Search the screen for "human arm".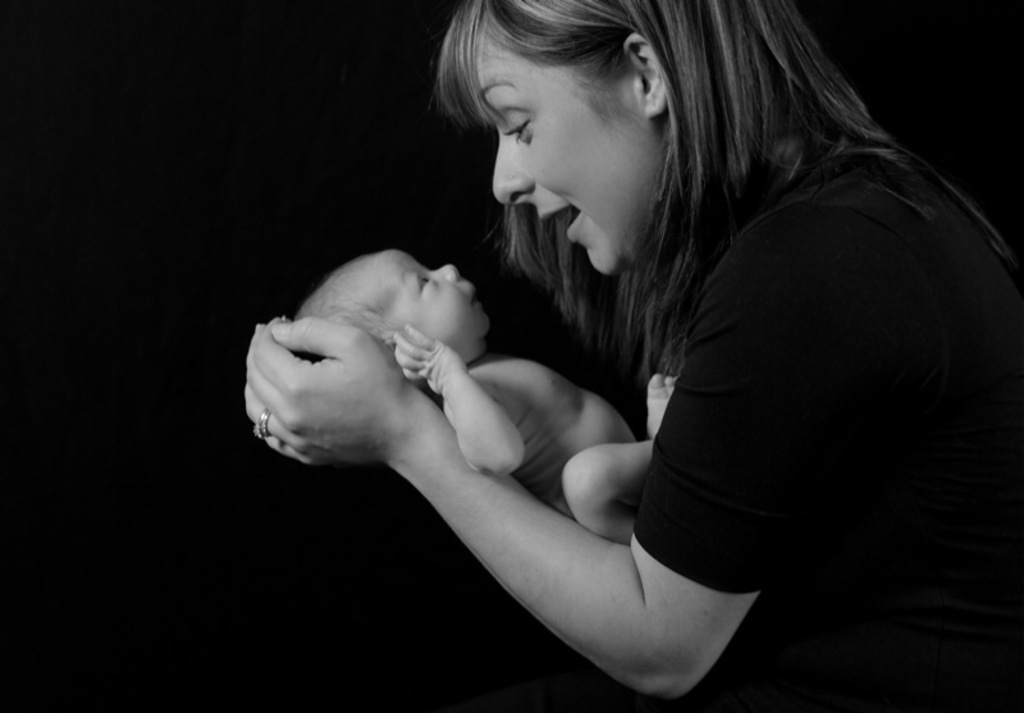
Found at box(399, 323, 530, 484).
